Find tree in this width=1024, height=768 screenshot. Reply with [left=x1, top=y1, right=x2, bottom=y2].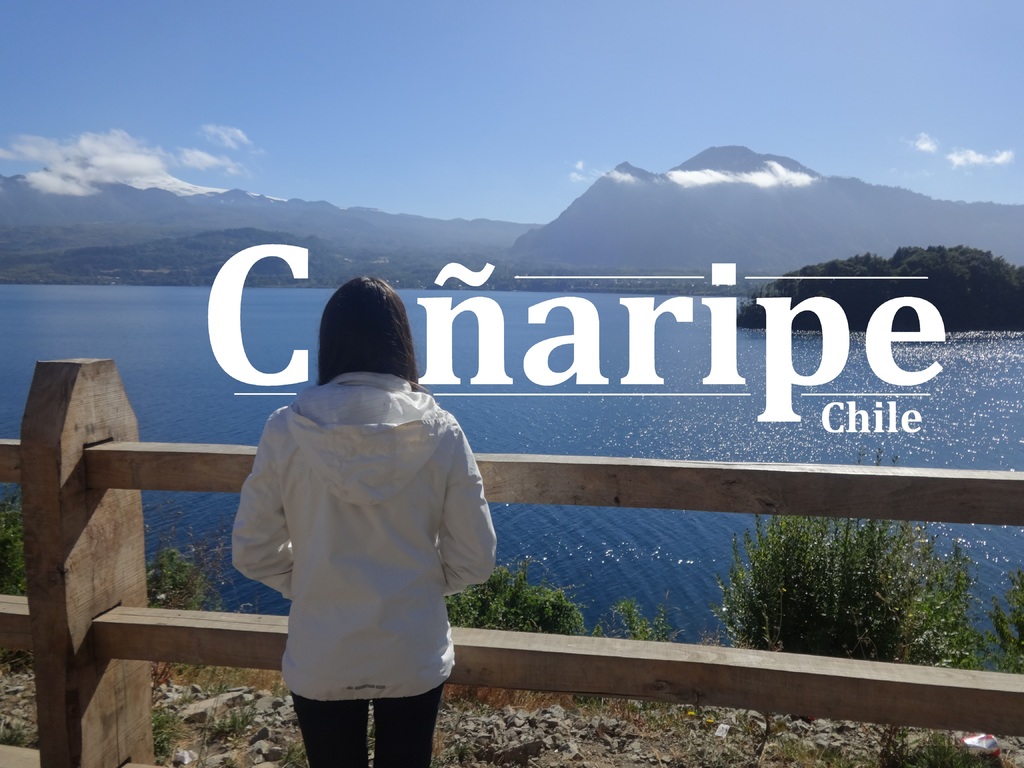
[left=730, top=244, right=1023, bottom=331].
